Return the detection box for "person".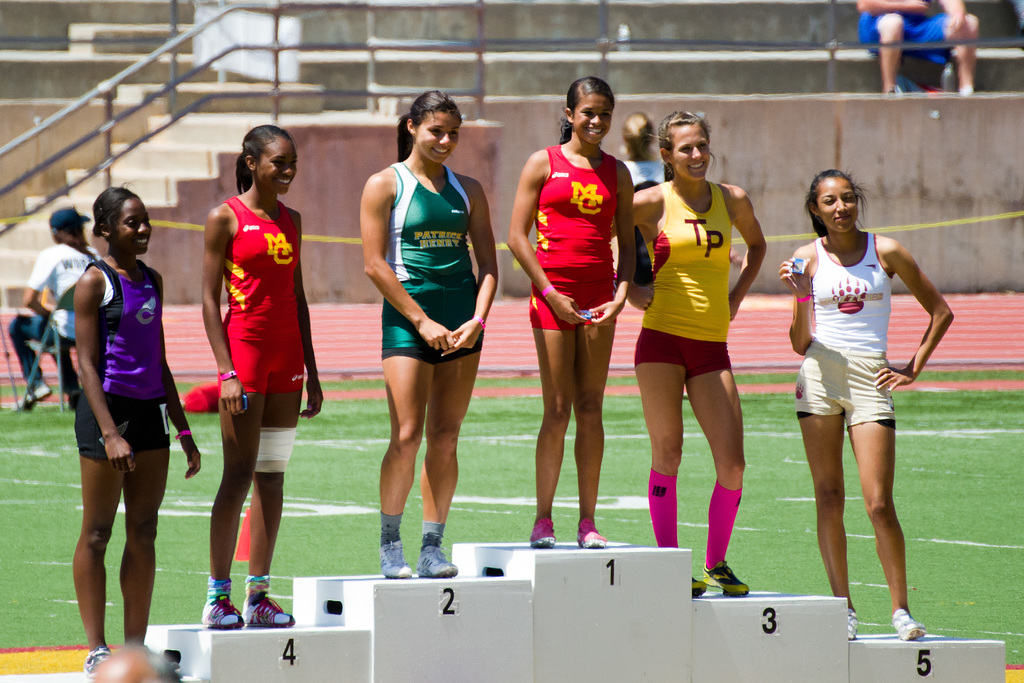
{"x1": 634, "y1": 108, "x2": 768, "y2": 600}.
